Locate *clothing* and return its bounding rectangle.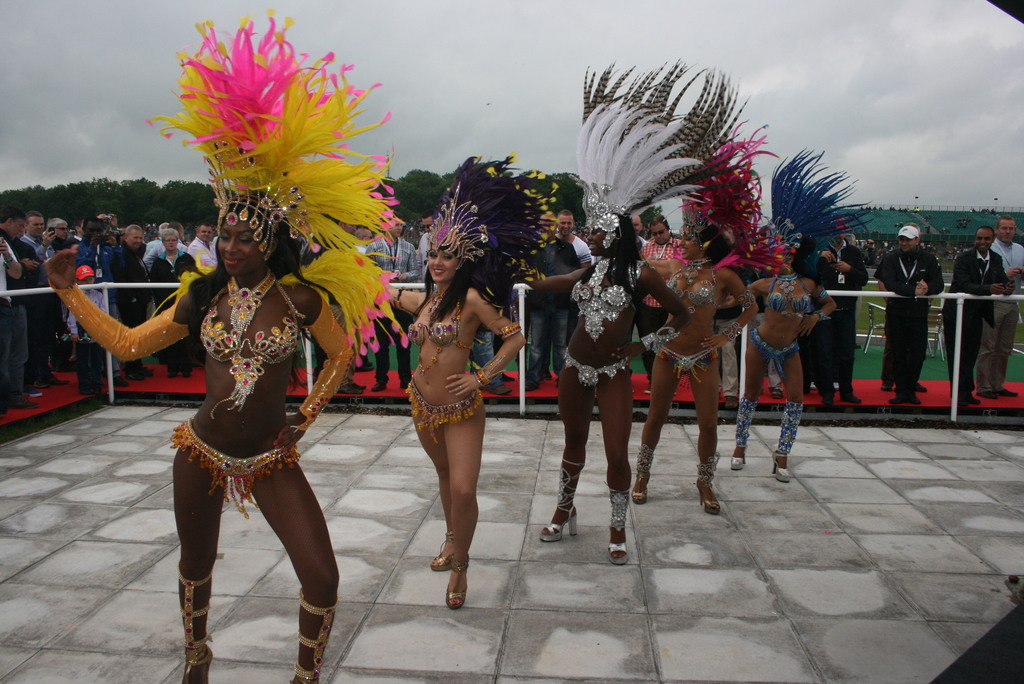
rect(765, 270, 816, 321).
